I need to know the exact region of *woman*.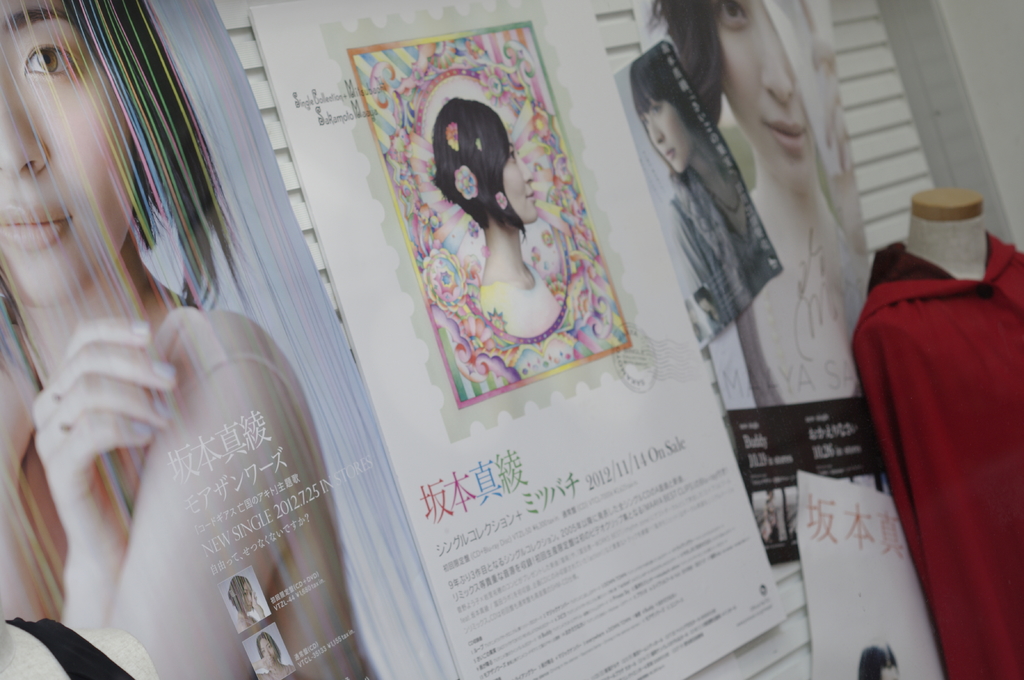
Region: bbox=(646, 0, 884, 415).
